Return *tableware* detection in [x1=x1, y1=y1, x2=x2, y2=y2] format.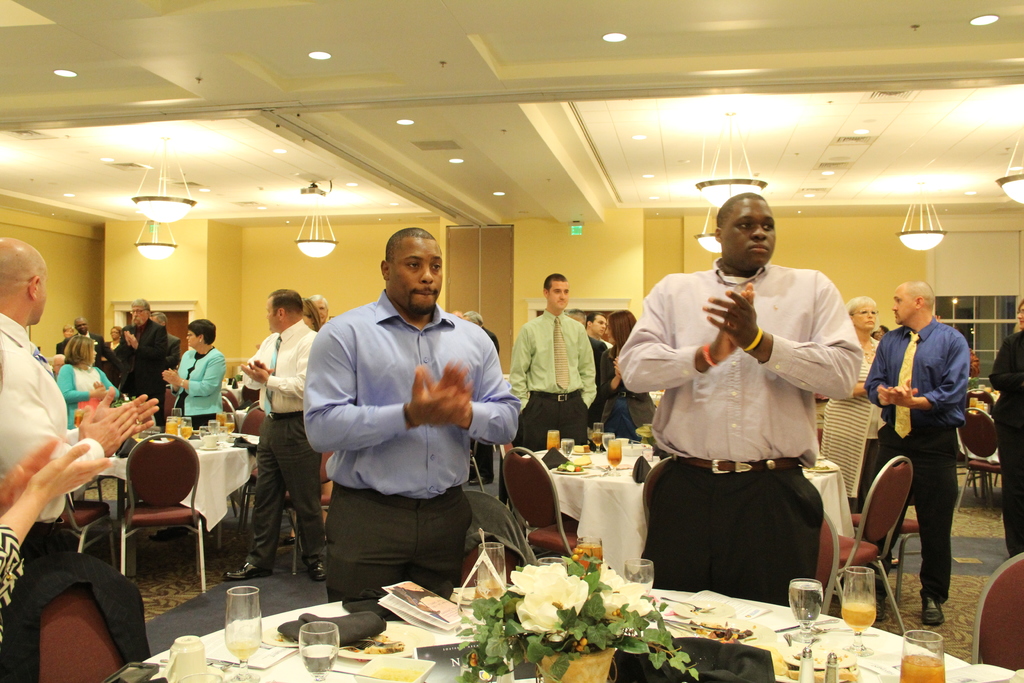
[x1=815, y1=454, x2=824, y2=460].
